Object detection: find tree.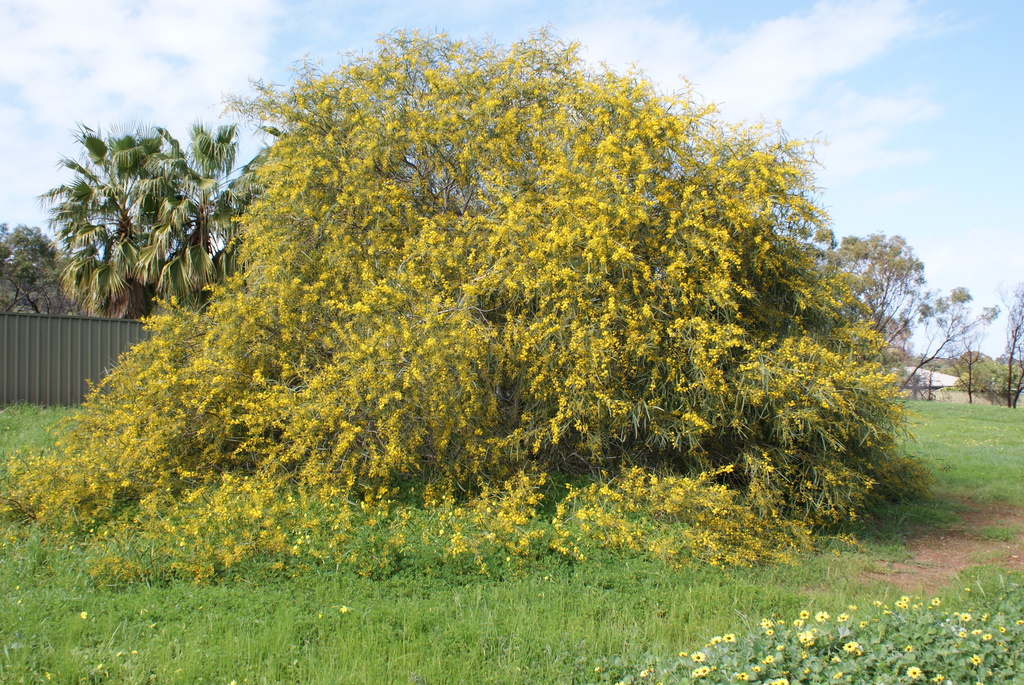
{"left": 0, "top": 15, "right": 918, "bottom": 579}.
